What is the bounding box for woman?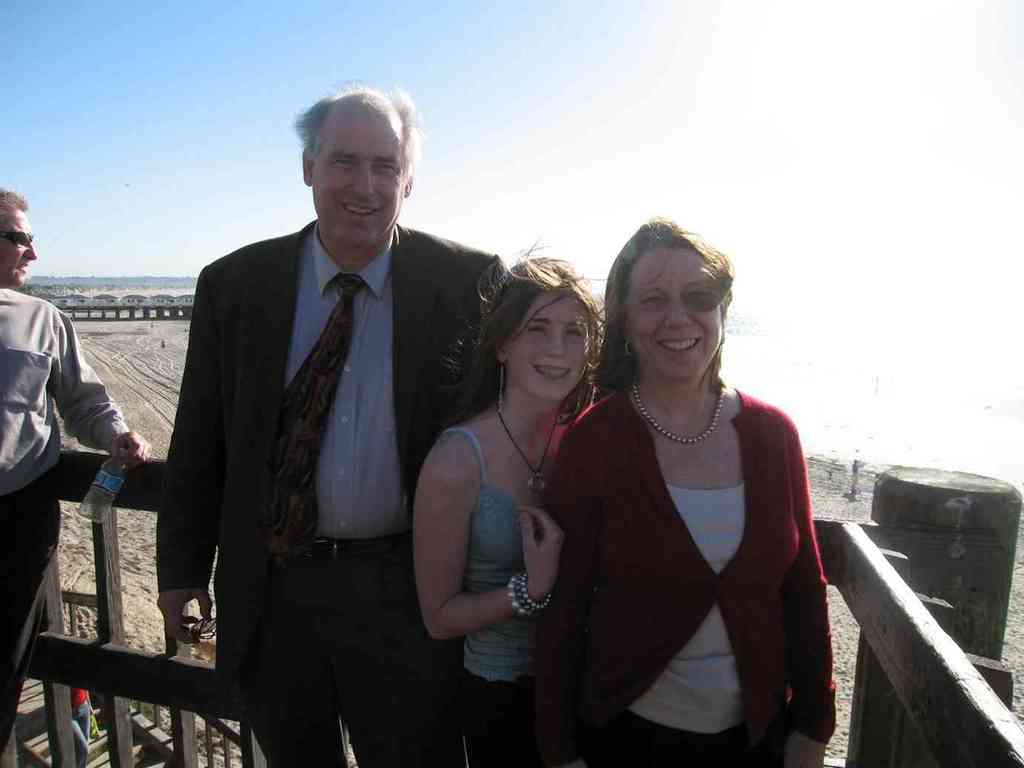
<region>551, 208, 826, 759</region>.
